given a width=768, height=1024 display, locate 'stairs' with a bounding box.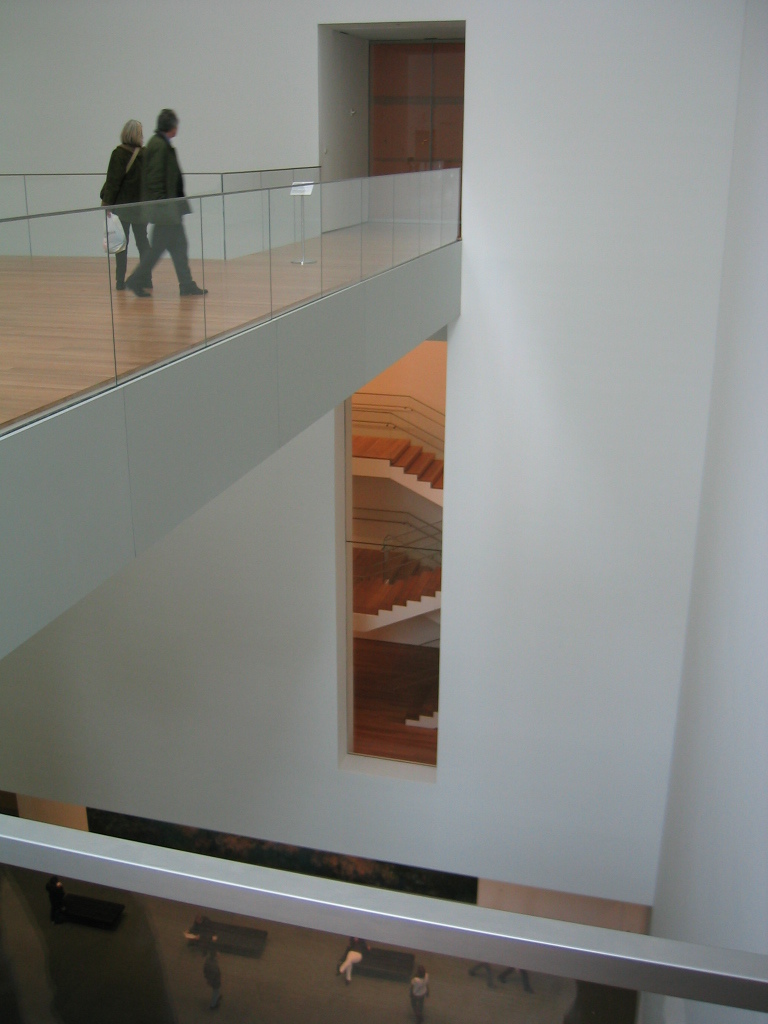
Located: bbox=(407, 669, 444, 719).
